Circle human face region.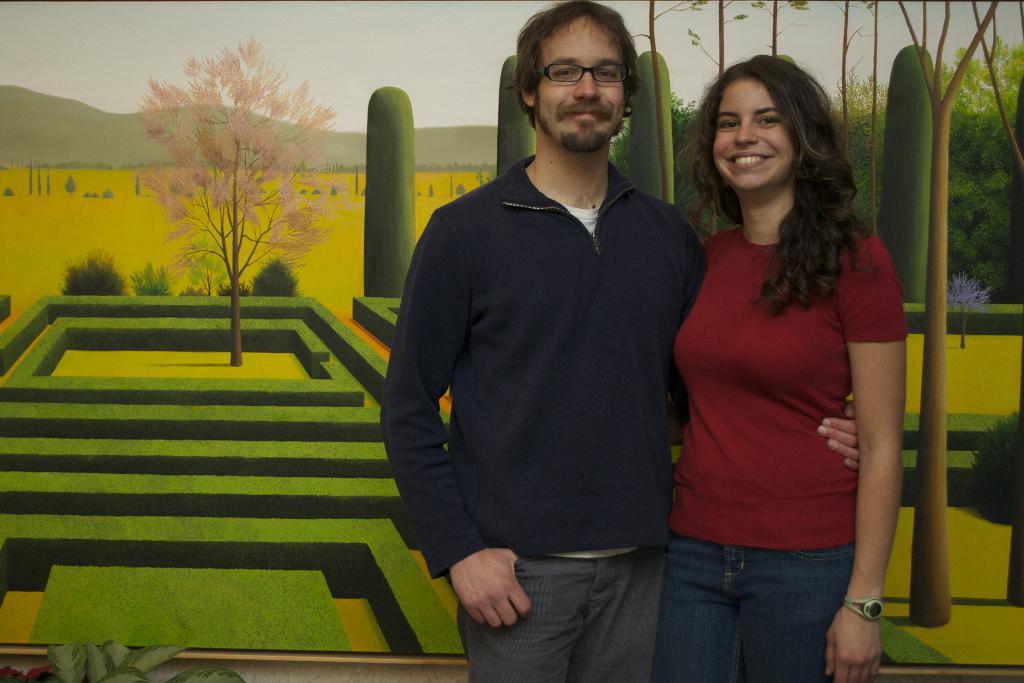
Region: (531, 16, 638, 145).
